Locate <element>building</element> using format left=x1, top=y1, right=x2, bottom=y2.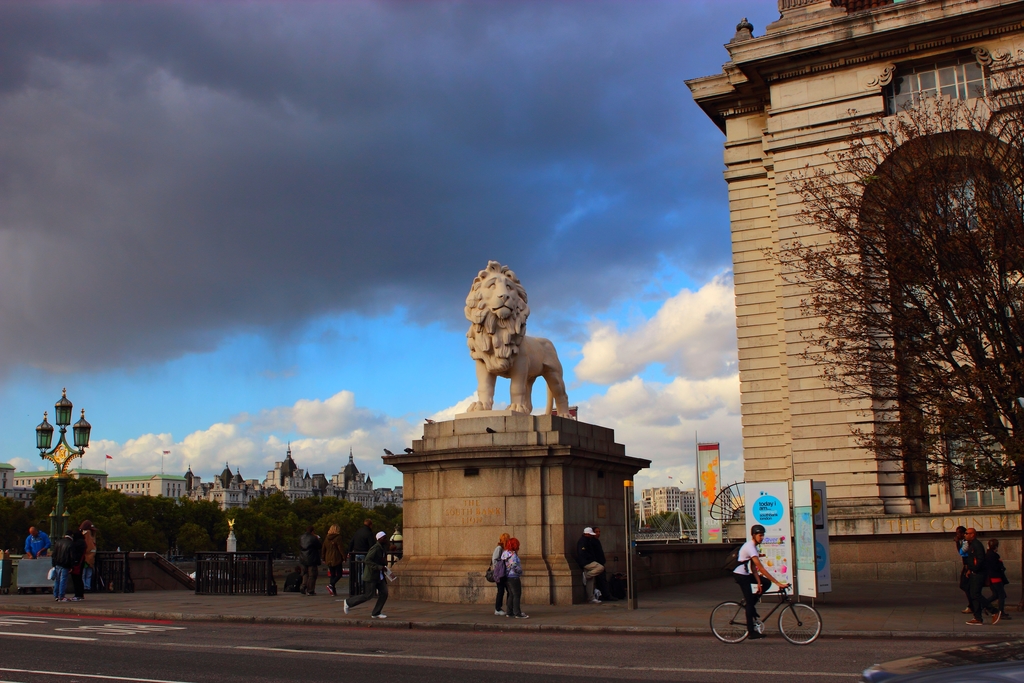
left=636, top=482, right=699, bottom=529.
